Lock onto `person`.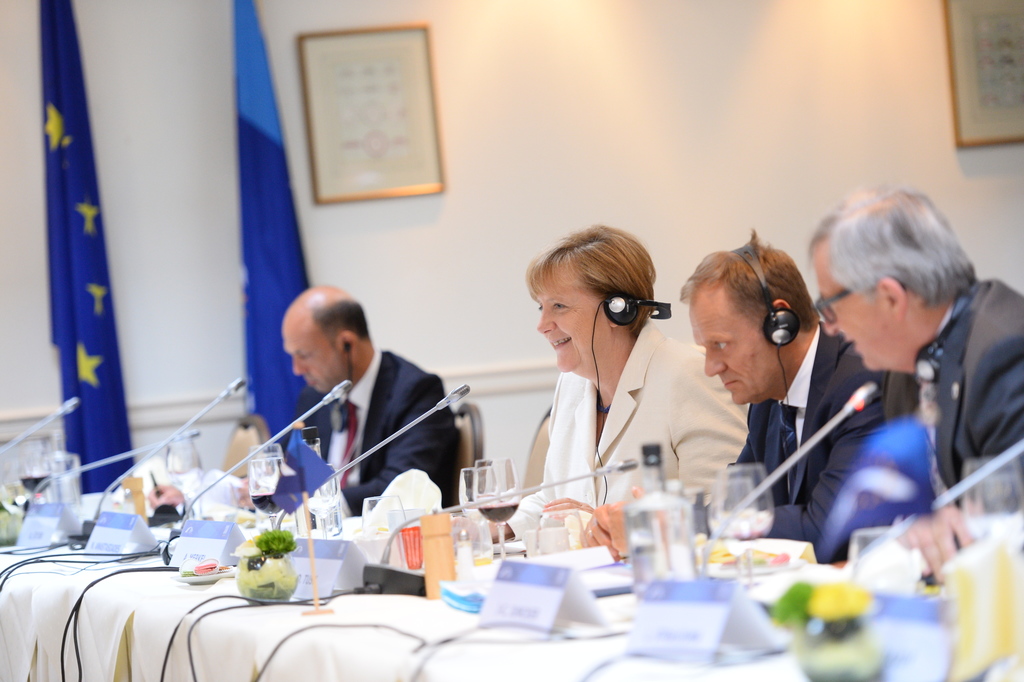
Locked: box=[259, 283, 469, 532].
